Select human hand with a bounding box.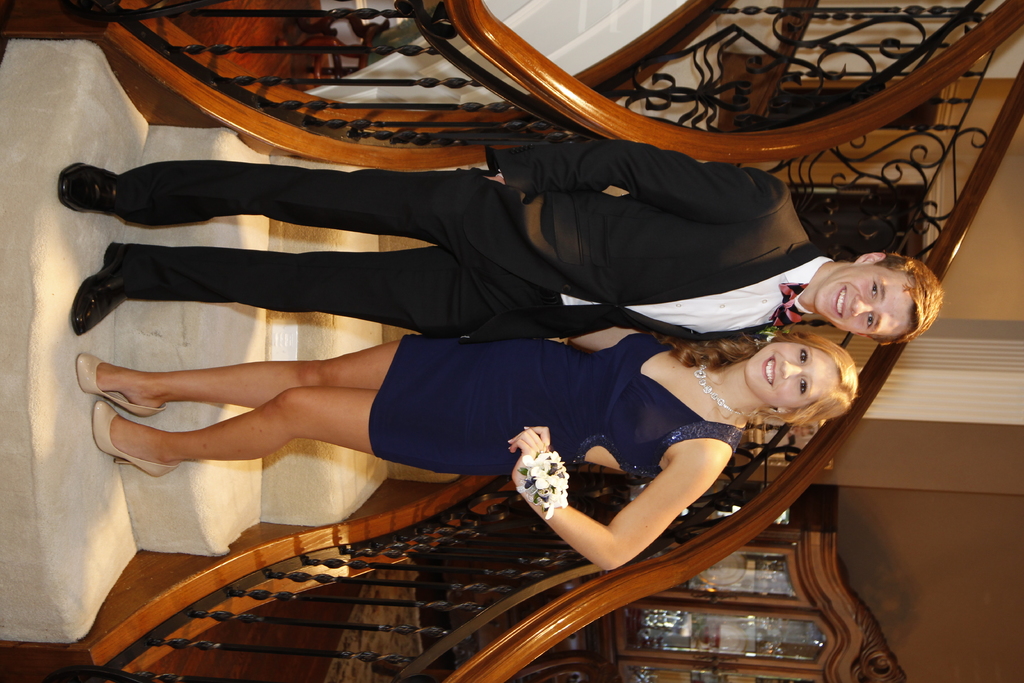
Rect(511, 427, 550, 484).
